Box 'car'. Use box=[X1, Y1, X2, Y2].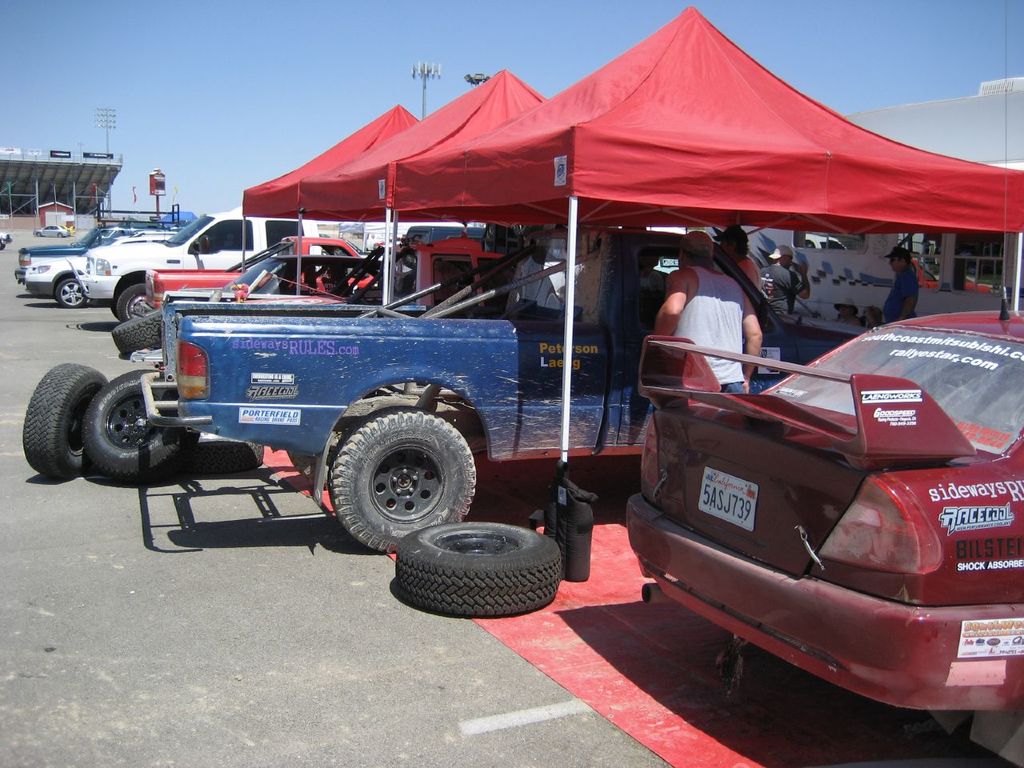
box=[21, 222, 170, 316].
